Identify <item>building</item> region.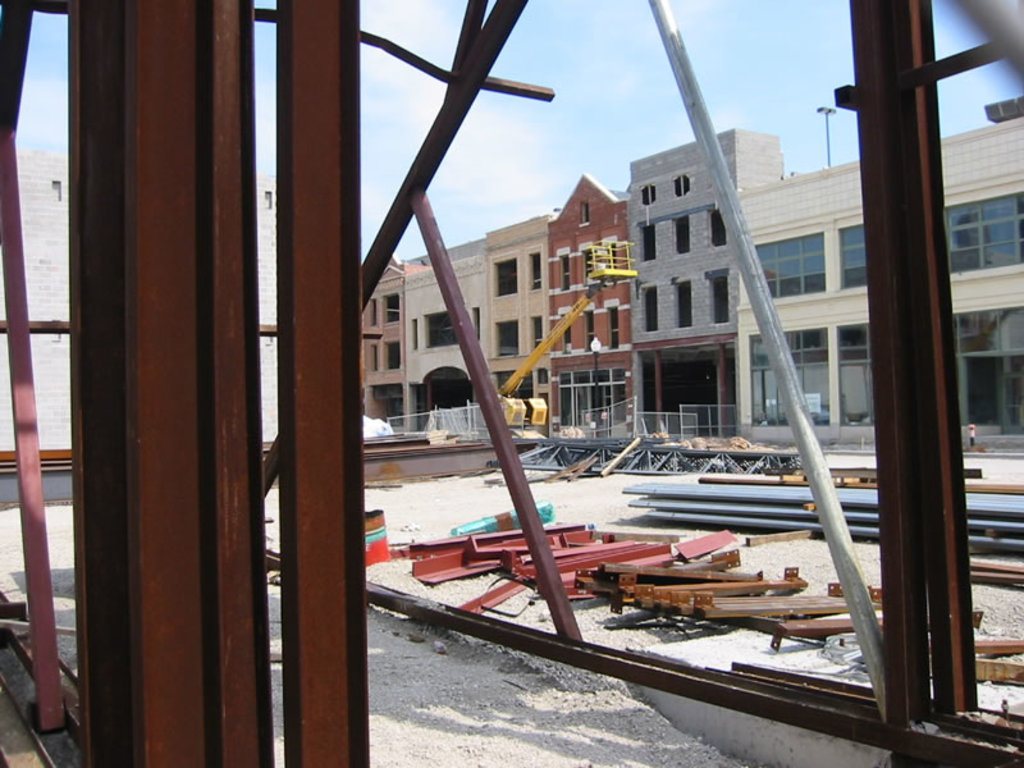
Region: BBox(410, 239, 490, 439).
